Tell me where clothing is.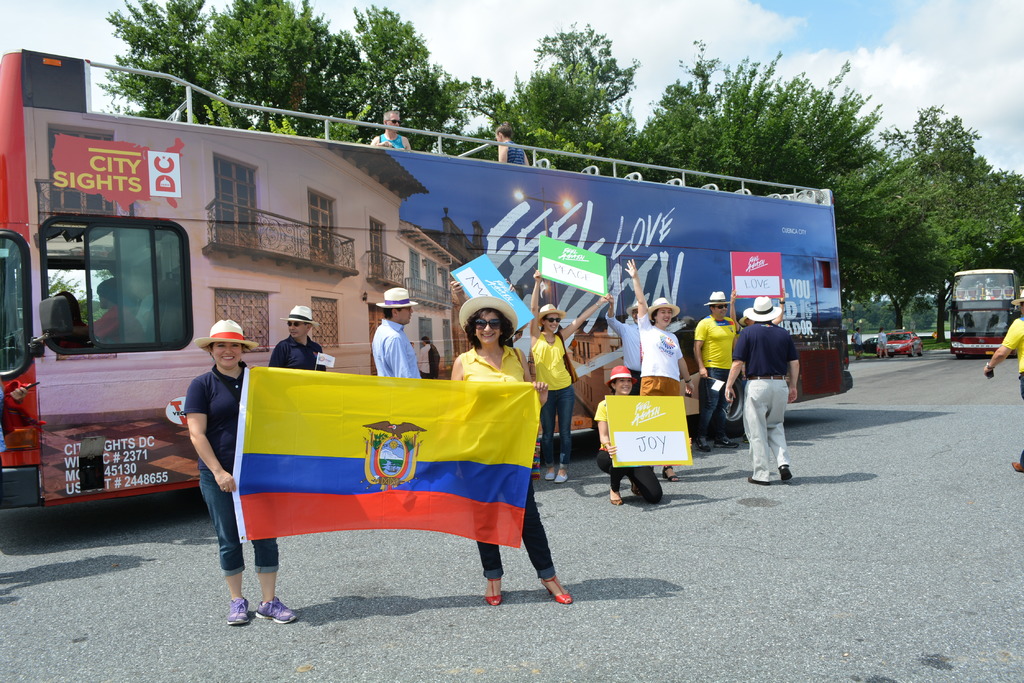
clothing is at <box>694,315,736,446</box>.
